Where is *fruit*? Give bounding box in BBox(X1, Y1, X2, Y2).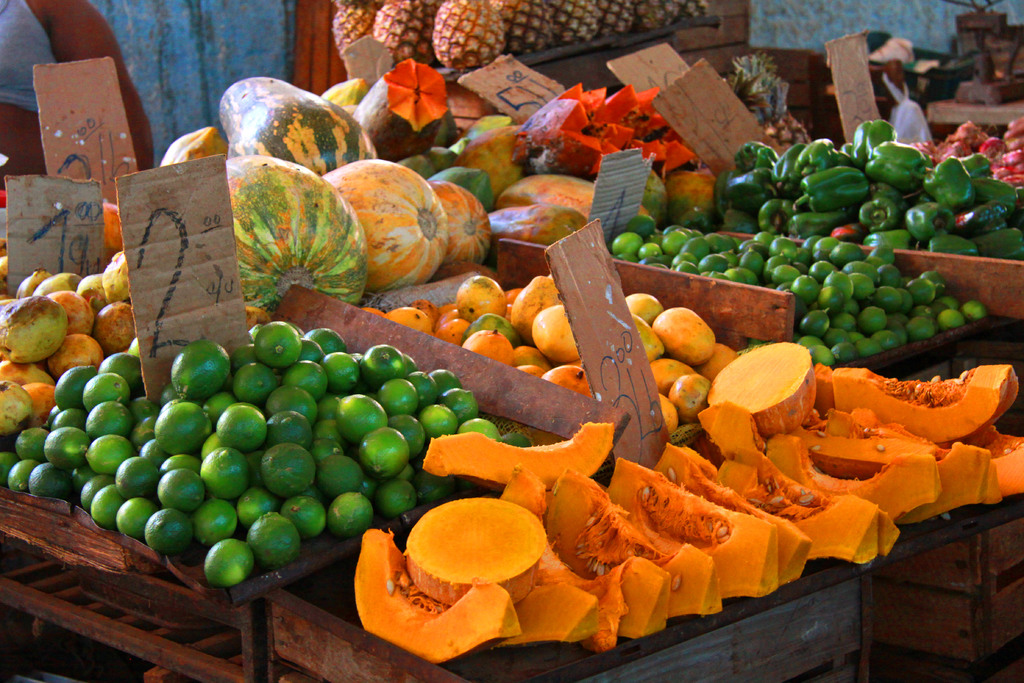
BBox(682, 156, 719, 228).
